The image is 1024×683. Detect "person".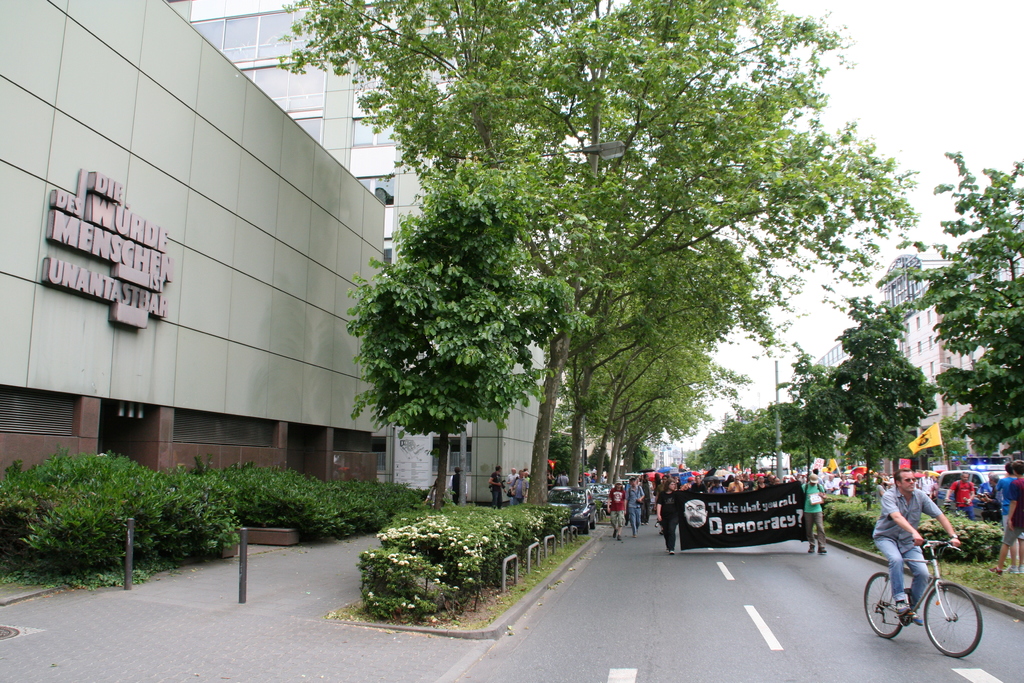
Detection: x1=506, y1=470, x2=522, y2=493.
